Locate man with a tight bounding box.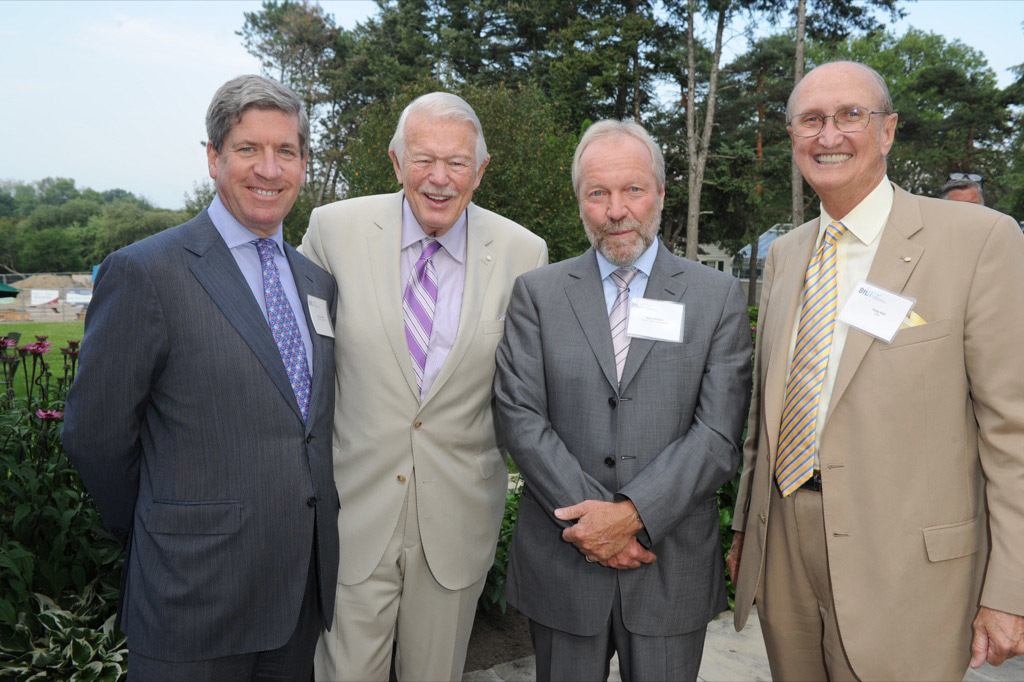
bbox=[933, 181, 984, 207].
